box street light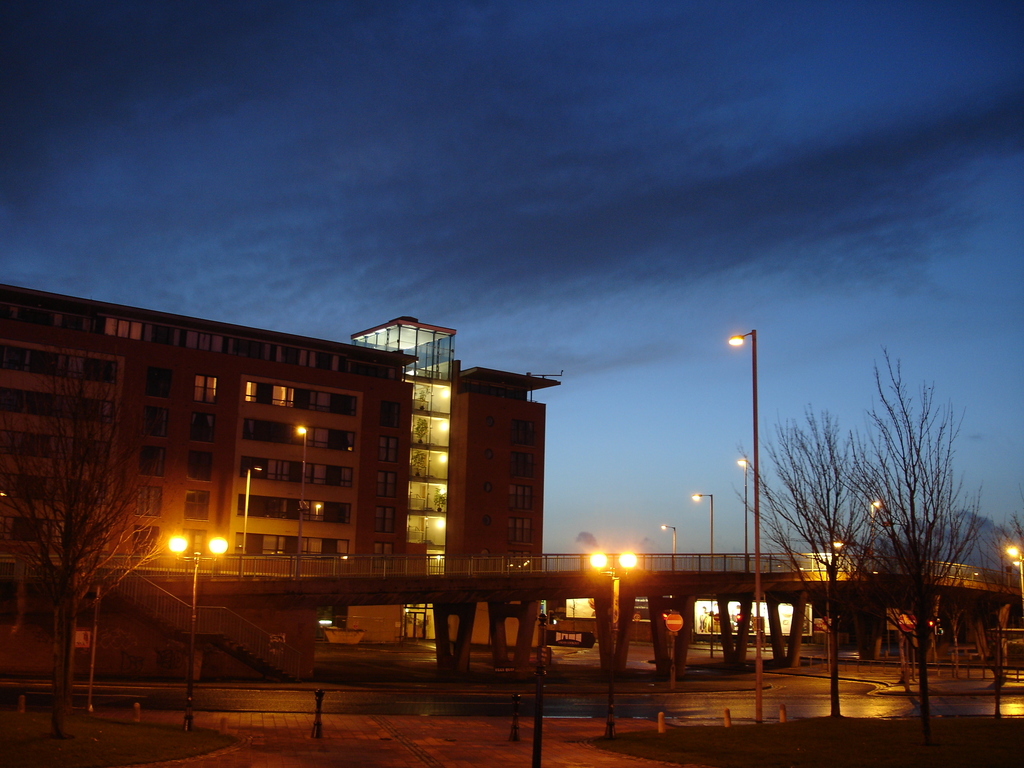
bbox=[689, 492, 716, 659]
